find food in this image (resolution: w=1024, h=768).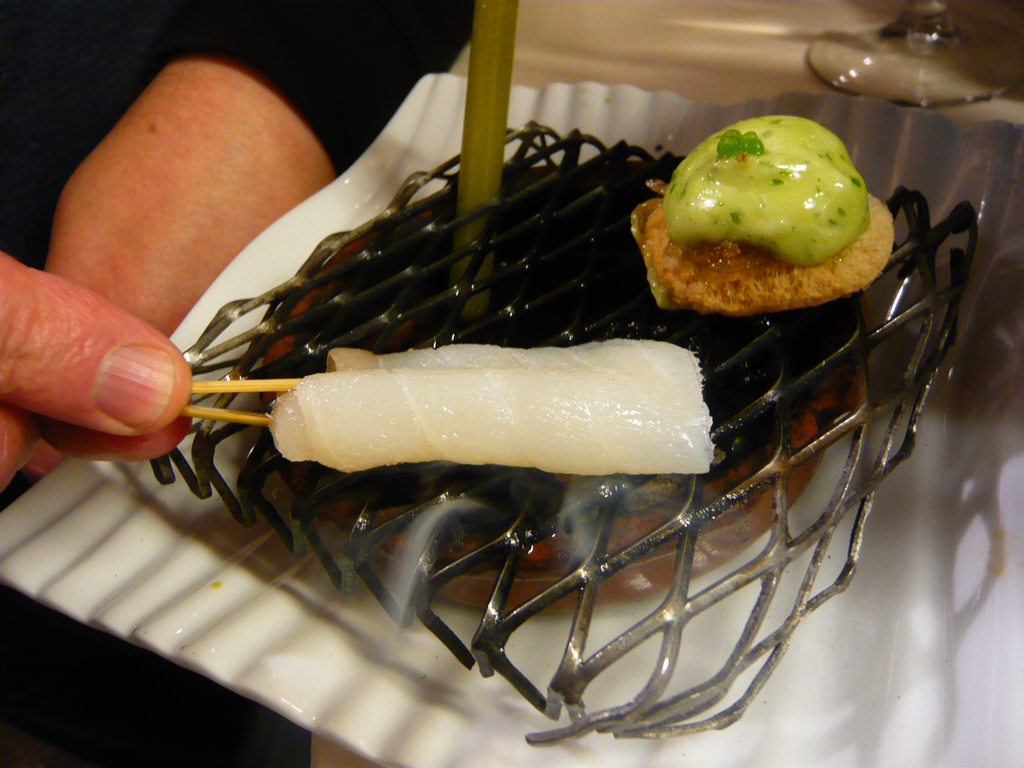
264 336 715 477.
